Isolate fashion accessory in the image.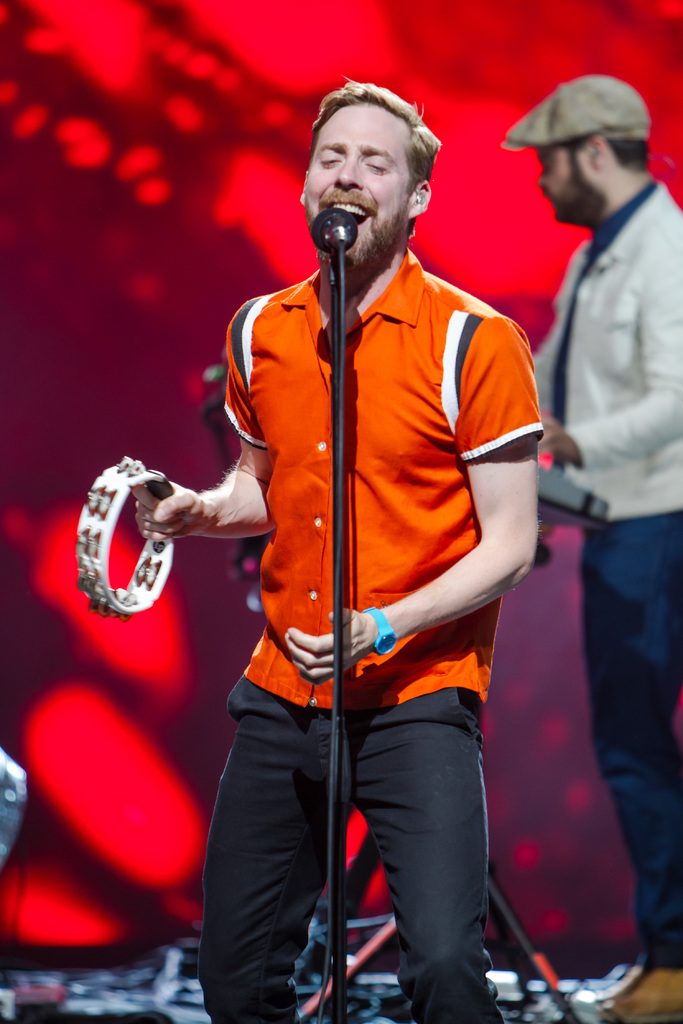
Isolated region: locate(72, 452, 176, 624).
